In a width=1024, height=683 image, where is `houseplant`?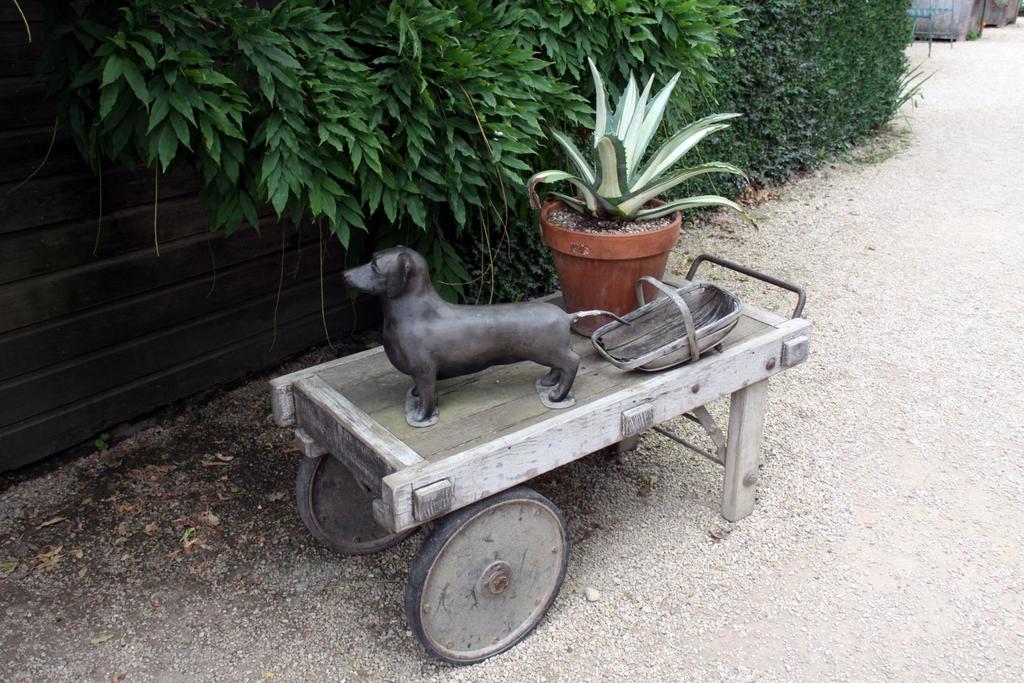
bbox=(527, 53, 762, 333).
